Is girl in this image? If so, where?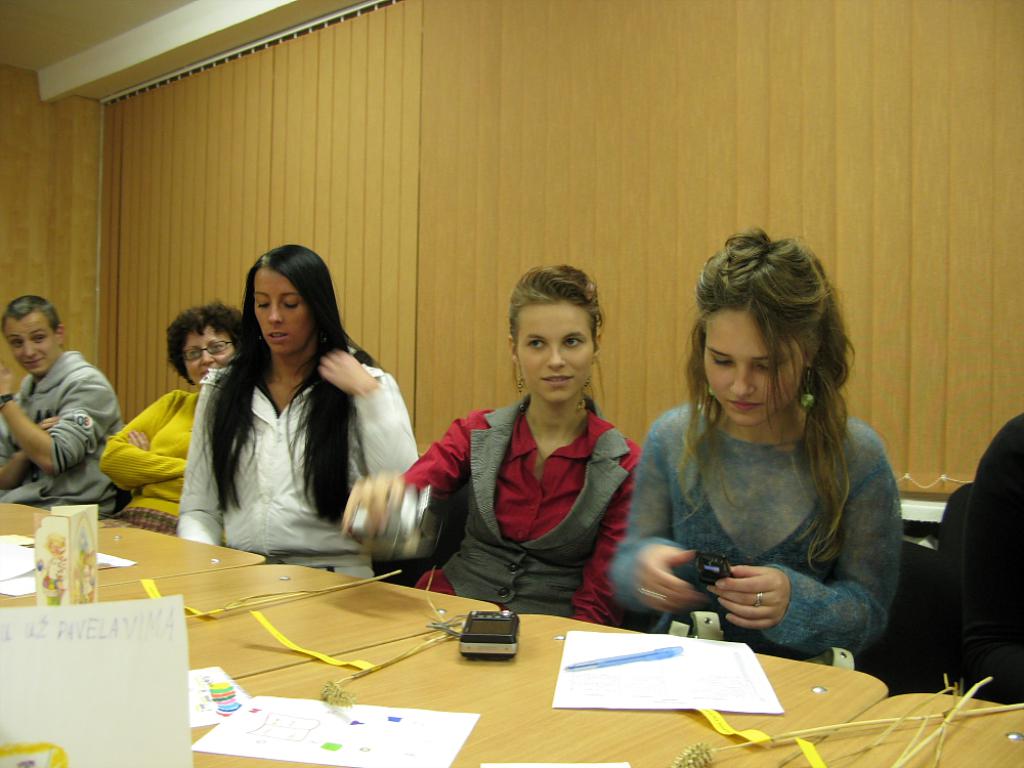
Yes, at <region>108, 306, 242, 524</region>.
